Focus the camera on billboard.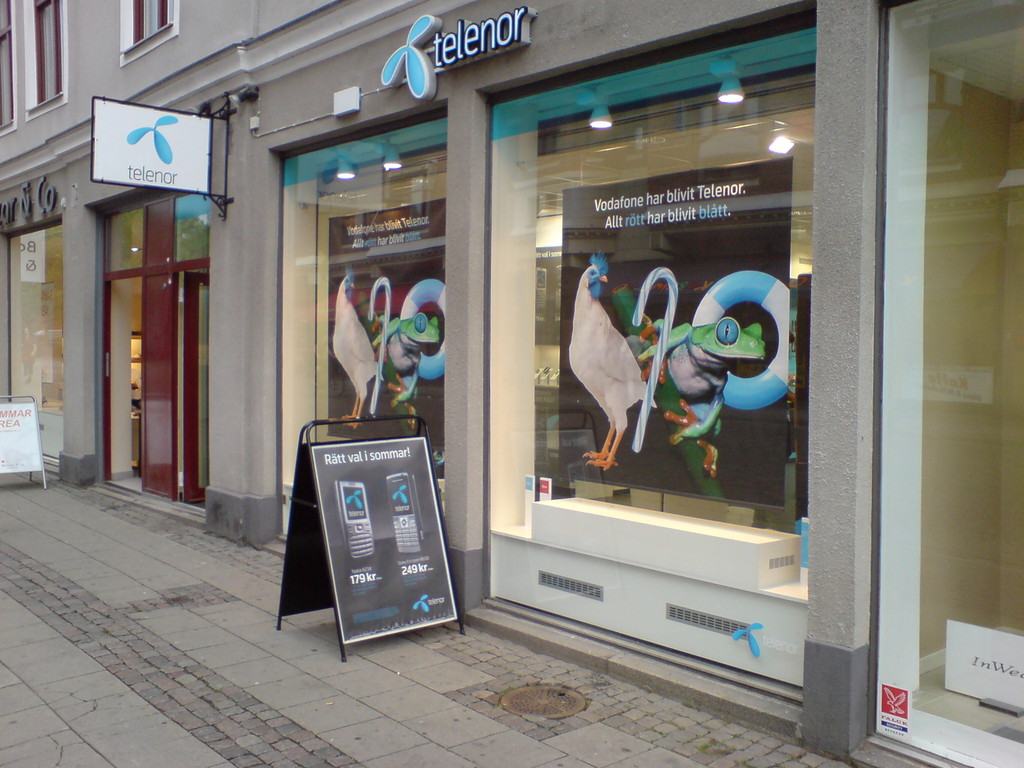
Focus region: [310, 433, 462, 643].
